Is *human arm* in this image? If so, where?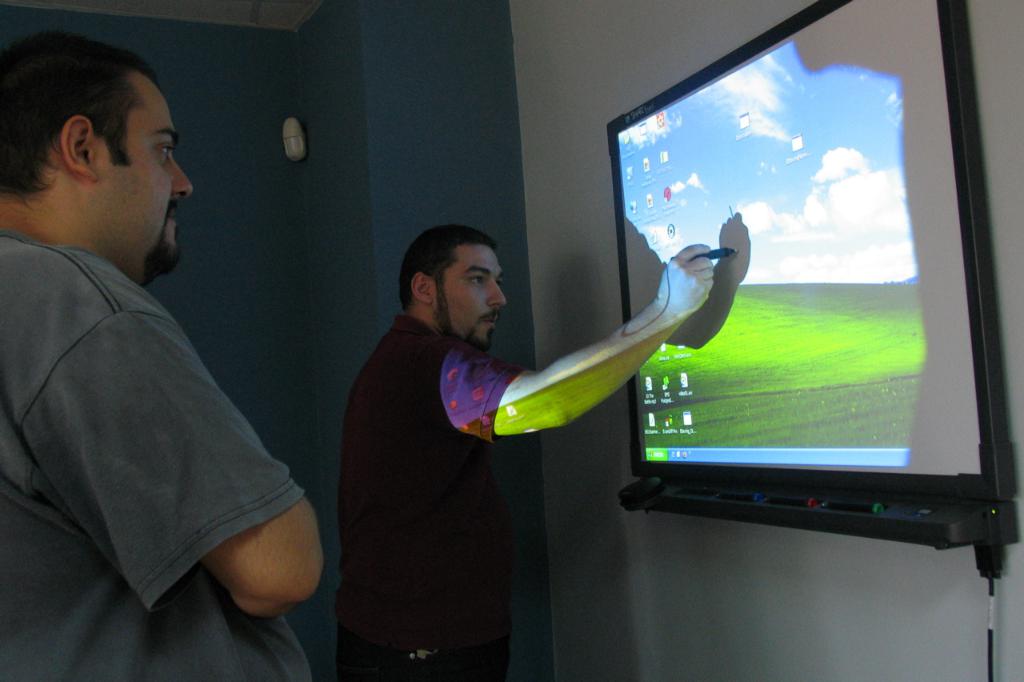
Yes, at pyautogui.locateOnScreen(37, 260, 338, 591).
